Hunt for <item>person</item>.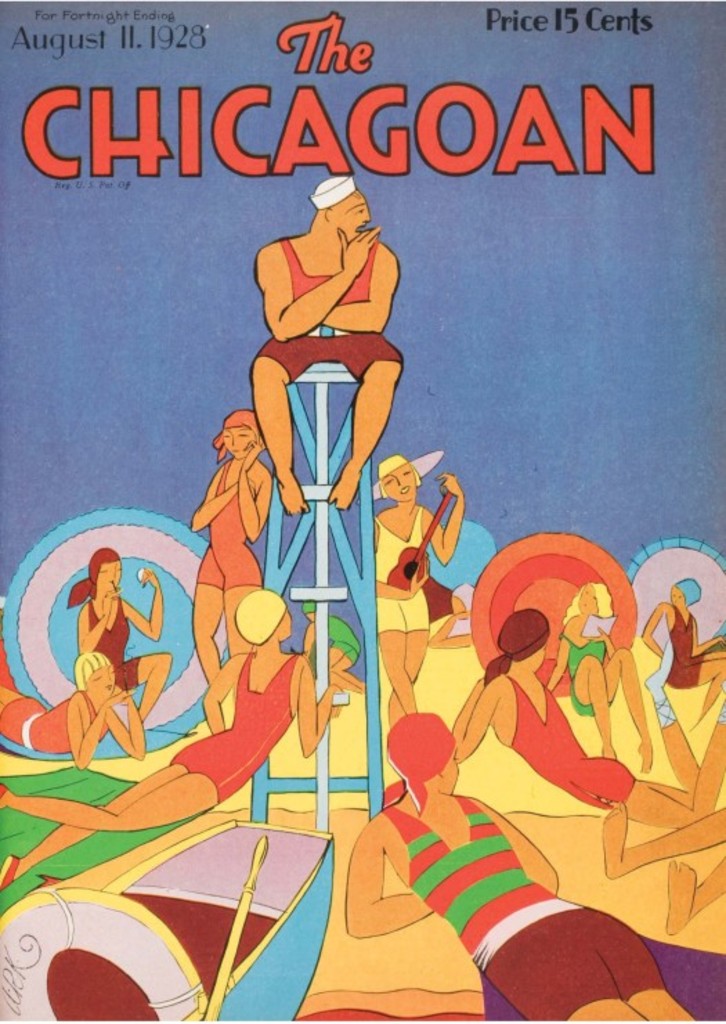
Hunted down at detection(0, 648, 145, 775).
